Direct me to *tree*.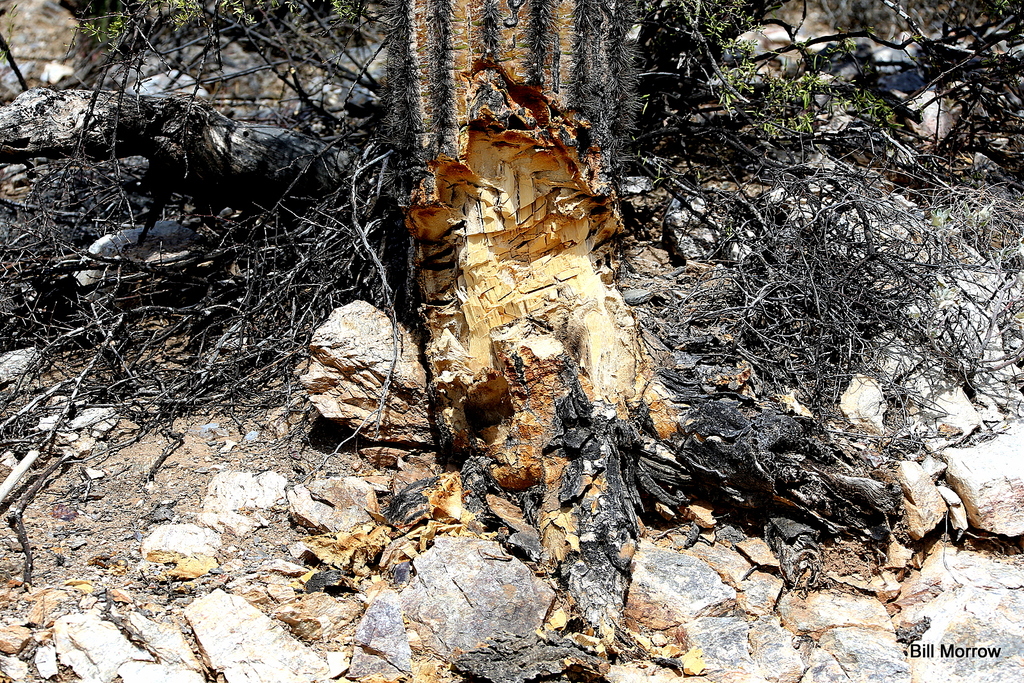
Direction: <bbox>0, 0, 1023, 682</bbox>.
